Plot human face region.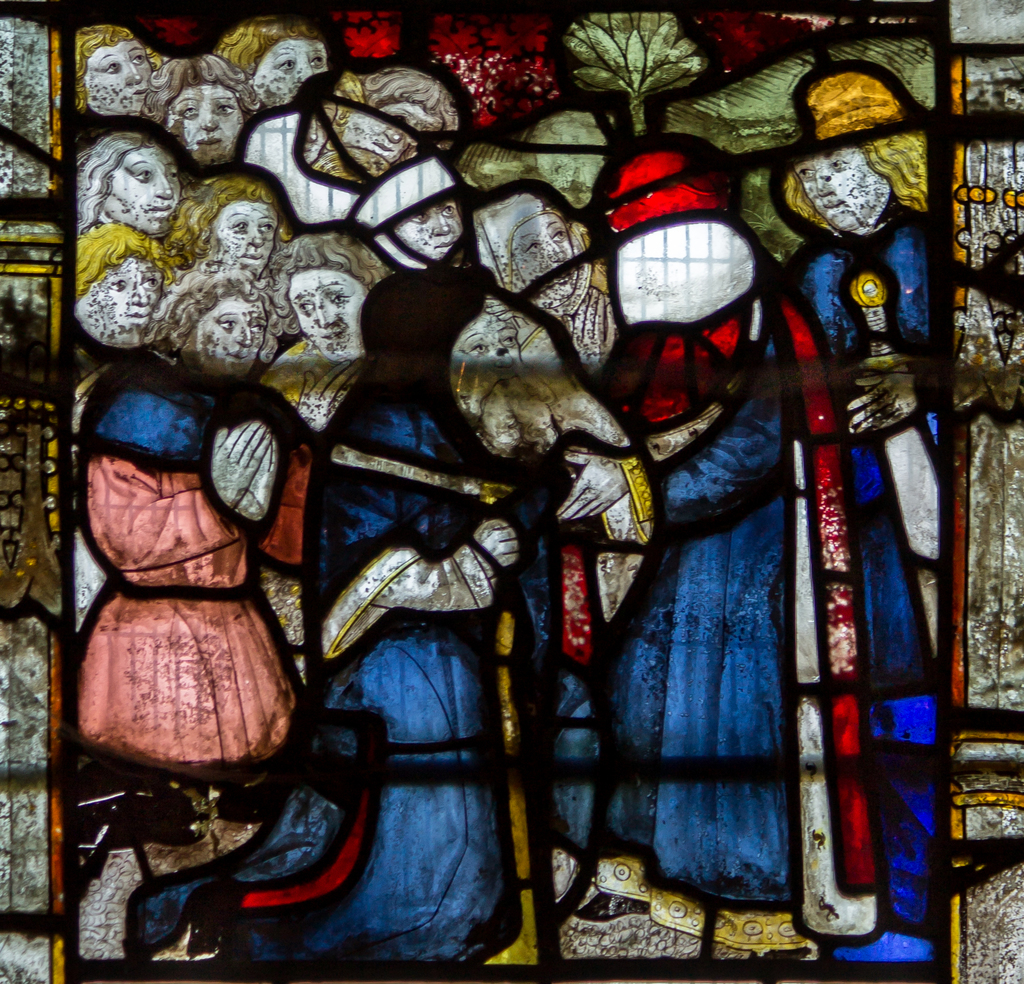
Plotted at (186, 298, 272, 382).
